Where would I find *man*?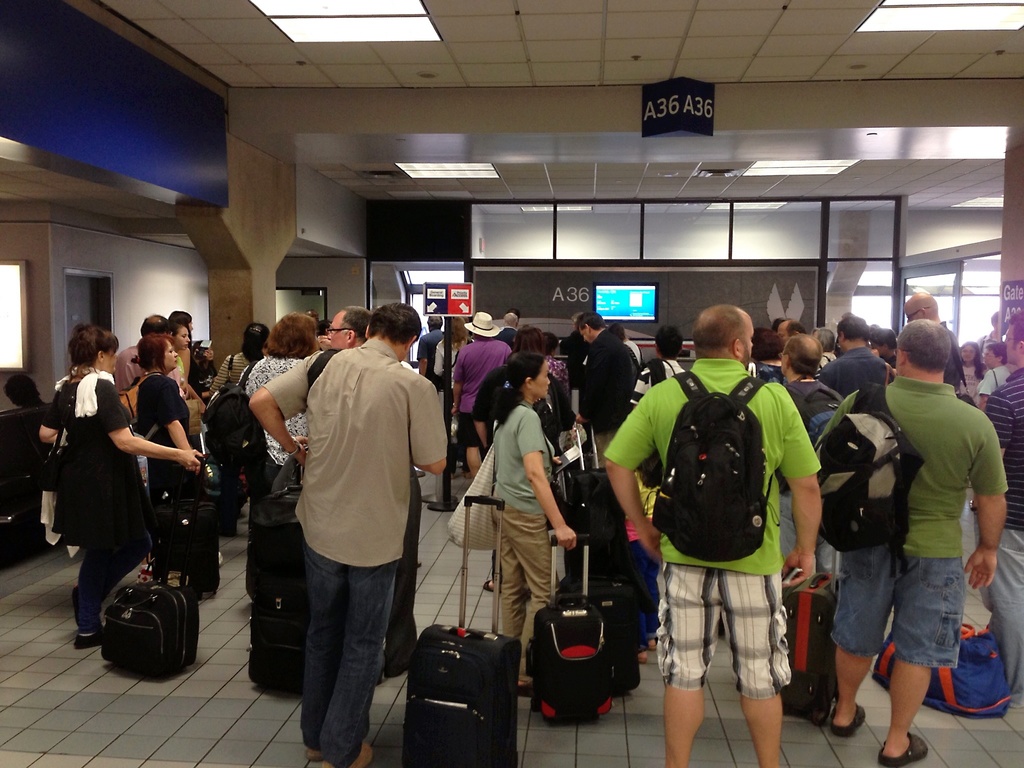
At <region>449, 308, 514, 477</region>.
